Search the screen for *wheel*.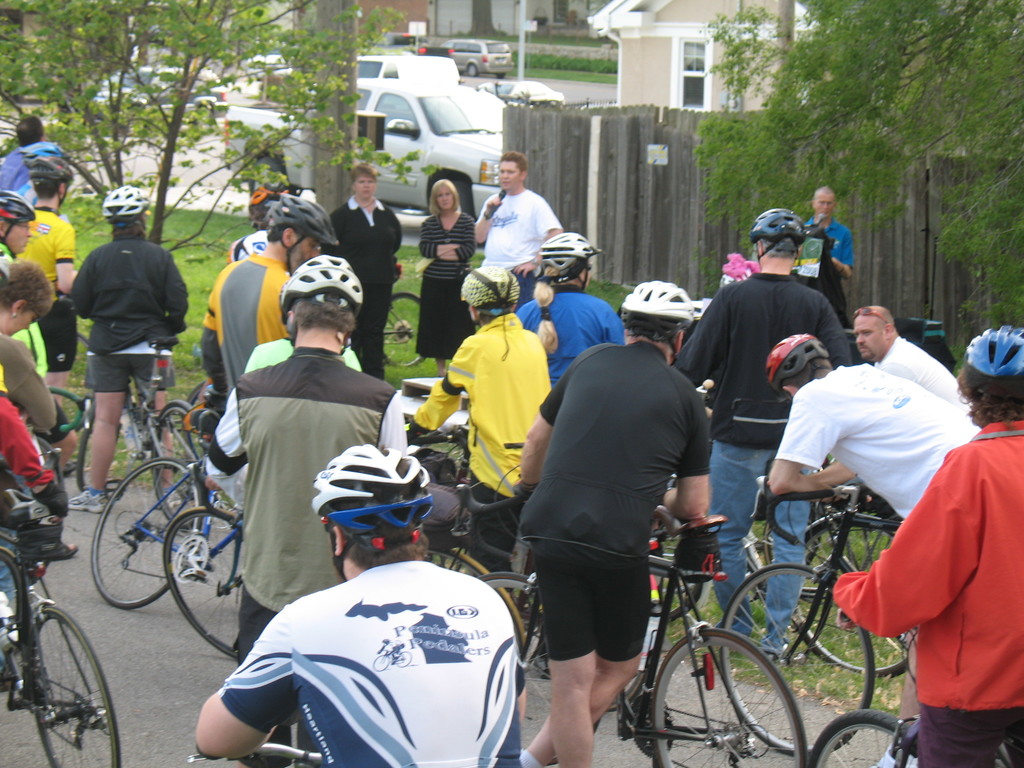
Found at region(51, 390, 86, 476).
